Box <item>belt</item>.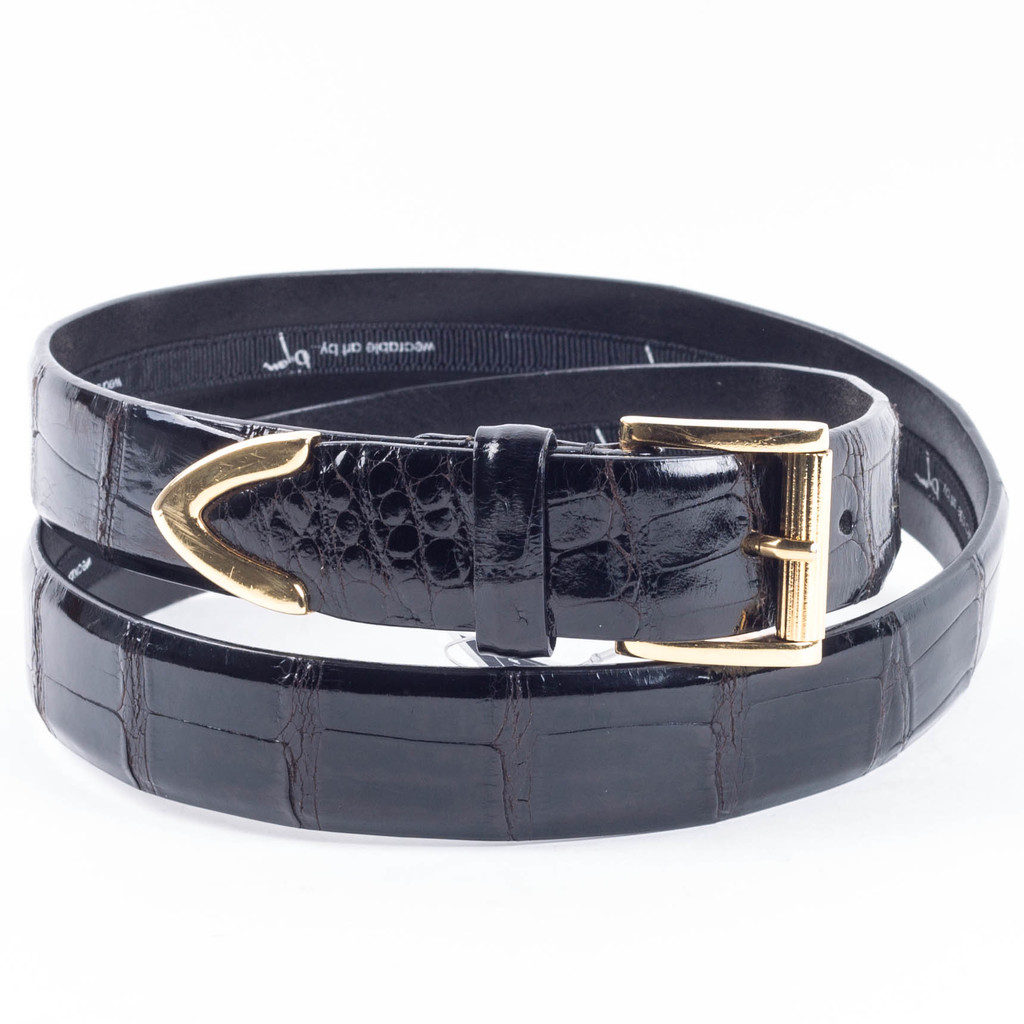
24,265,1010,840.
